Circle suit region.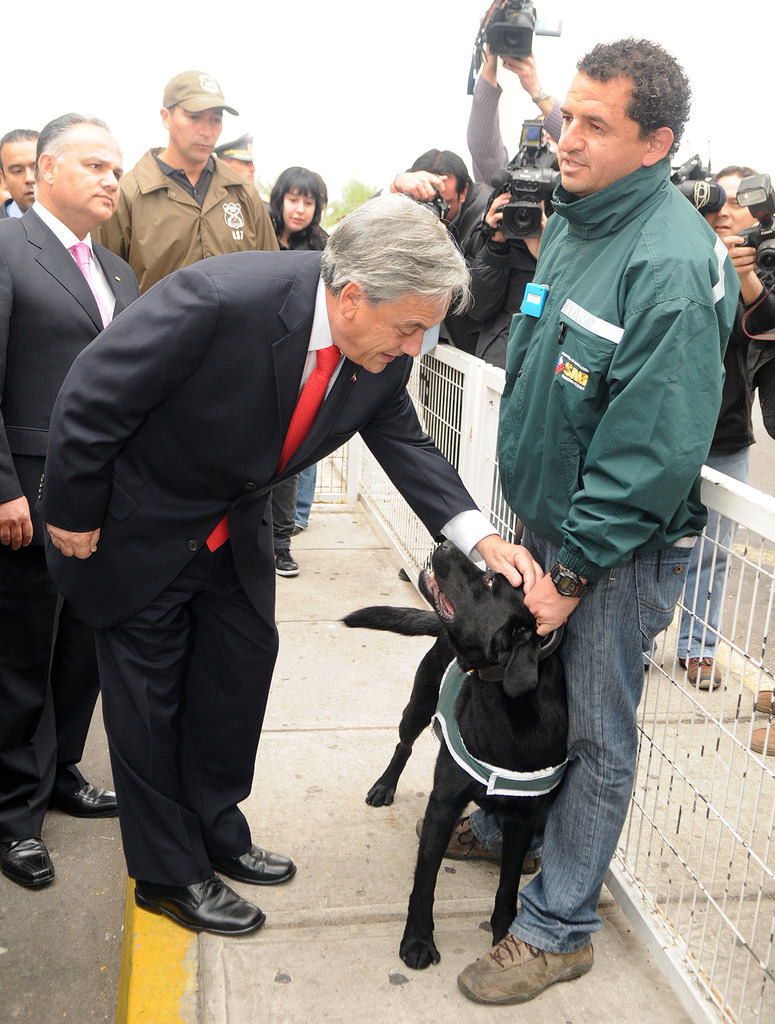
Region: (47,168,397,923).
